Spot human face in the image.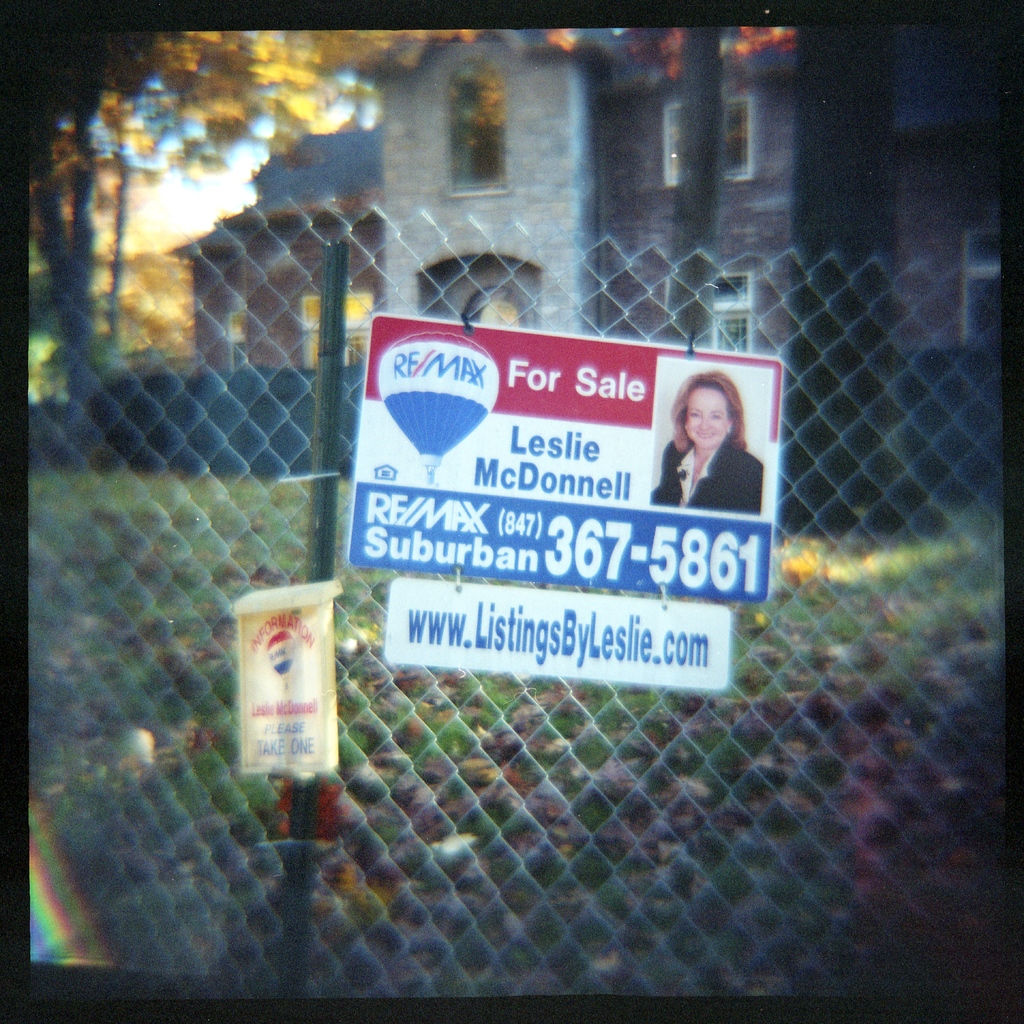
human face found at {"left": 688, "top": 385, "right": 726, "bottom": 447}.
